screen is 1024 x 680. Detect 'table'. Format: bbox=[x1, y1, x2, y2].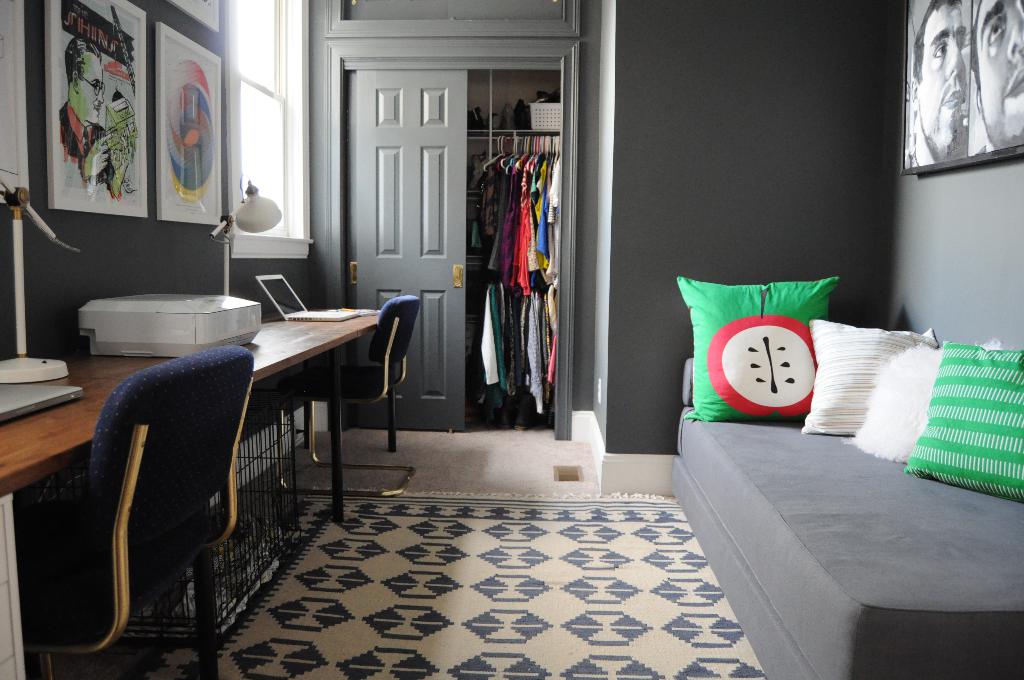
bbox=[0, 298, 386, 679].
